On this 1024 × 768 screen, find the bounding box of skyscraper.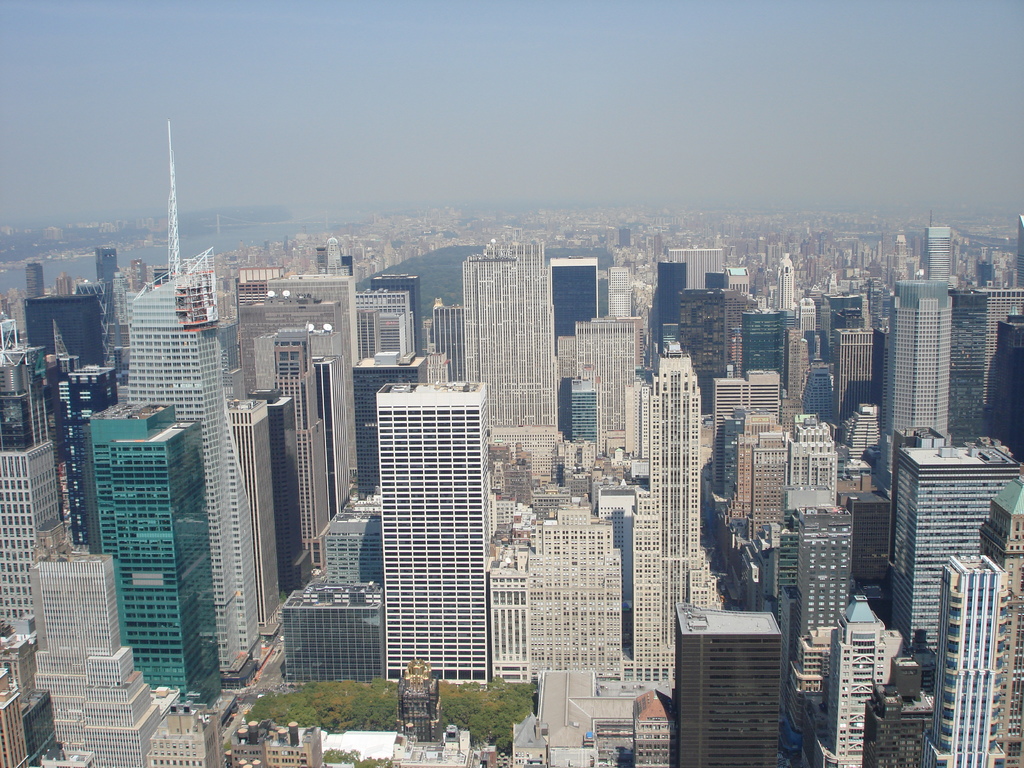
Bounding box: <region>2, 324, 71, 637</region>.
